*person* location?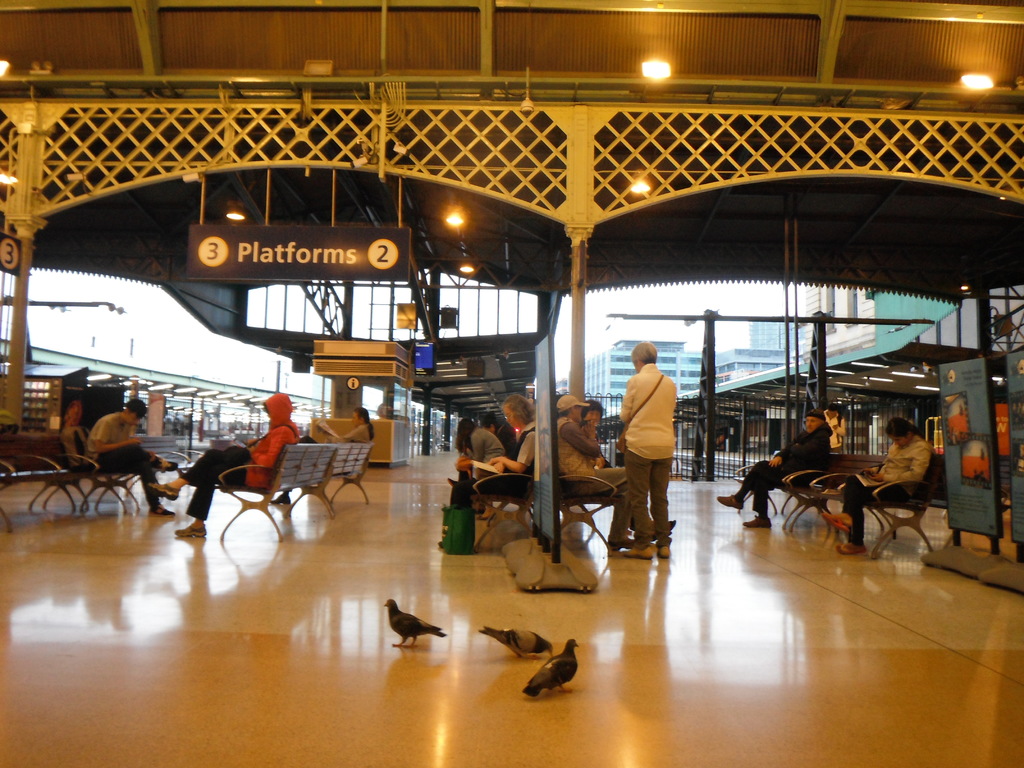
left=718, top=409, right=833, bottom=531
